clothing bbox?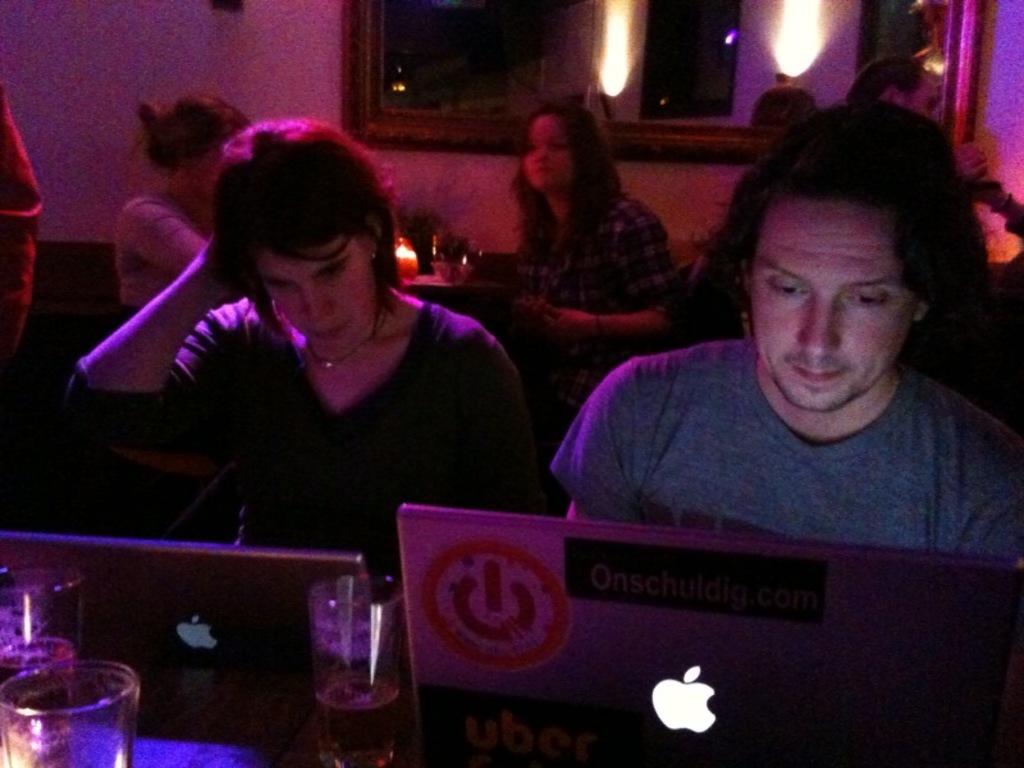
crop(115, 187, 215, 302)
